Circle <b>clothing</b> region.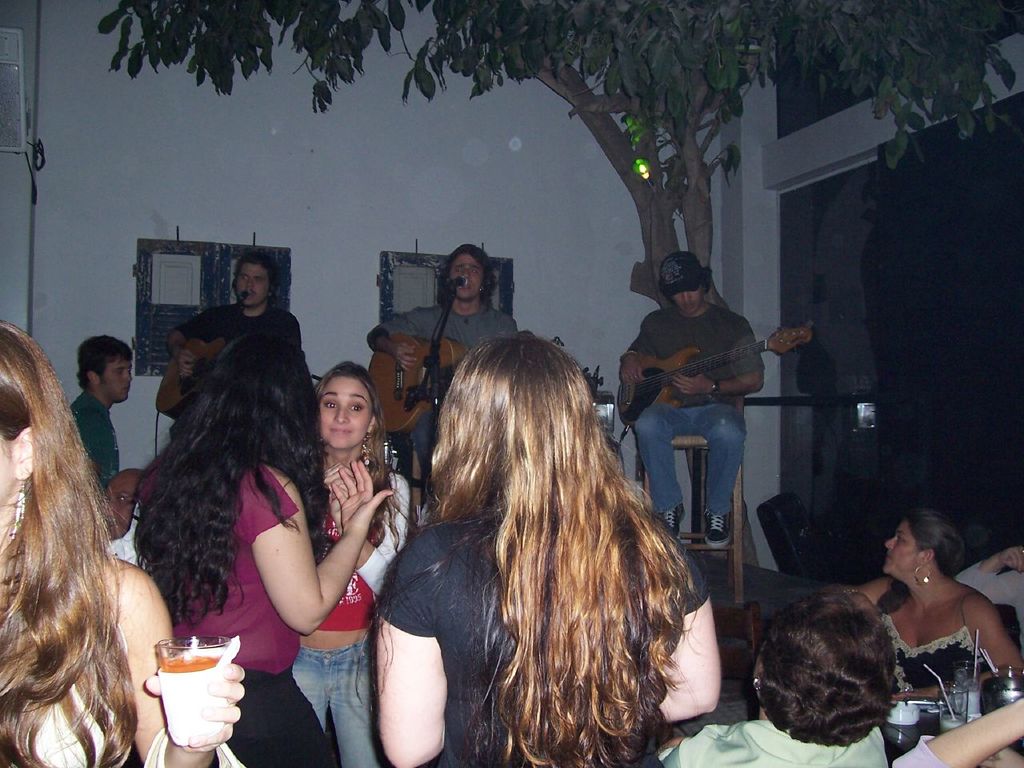
Region: BBox(42, 377, 142, 511).
